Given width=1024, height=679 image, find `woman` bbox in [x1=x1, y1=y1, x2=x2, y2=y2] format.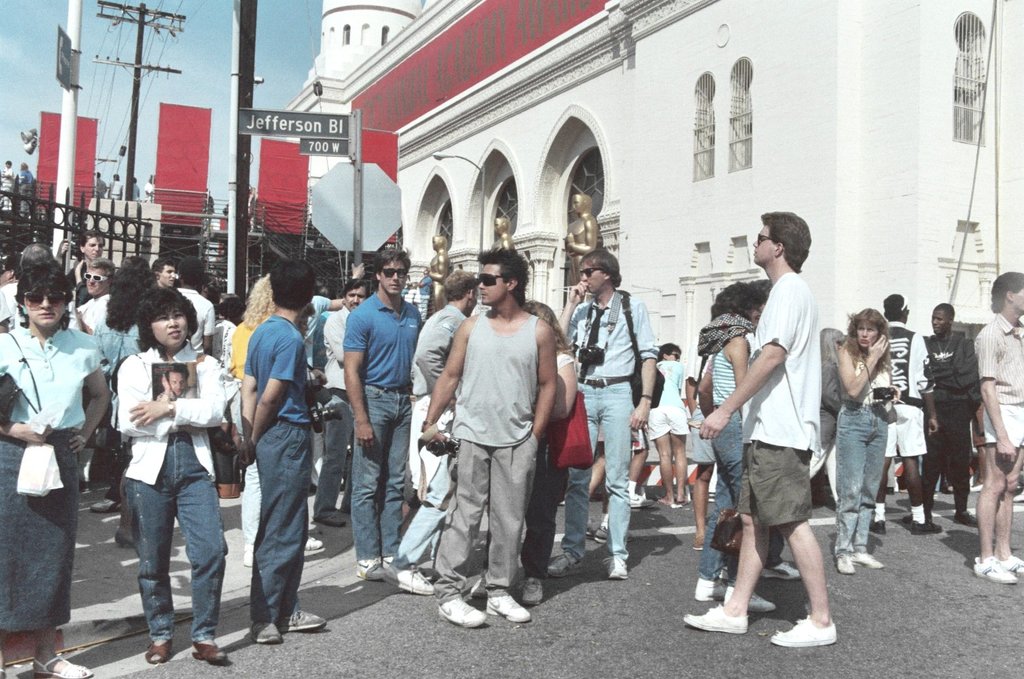
[x1=690, y1=278, x2=781, y2=608].
